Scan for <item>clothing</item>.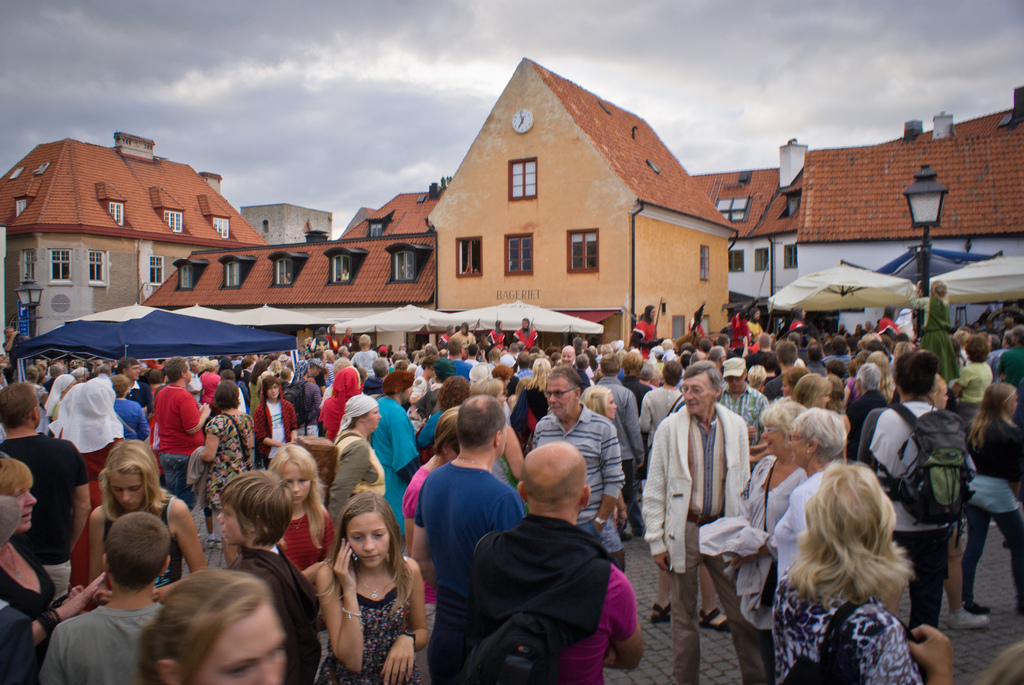
Scan result: crop(598, 353, 605, 372).
